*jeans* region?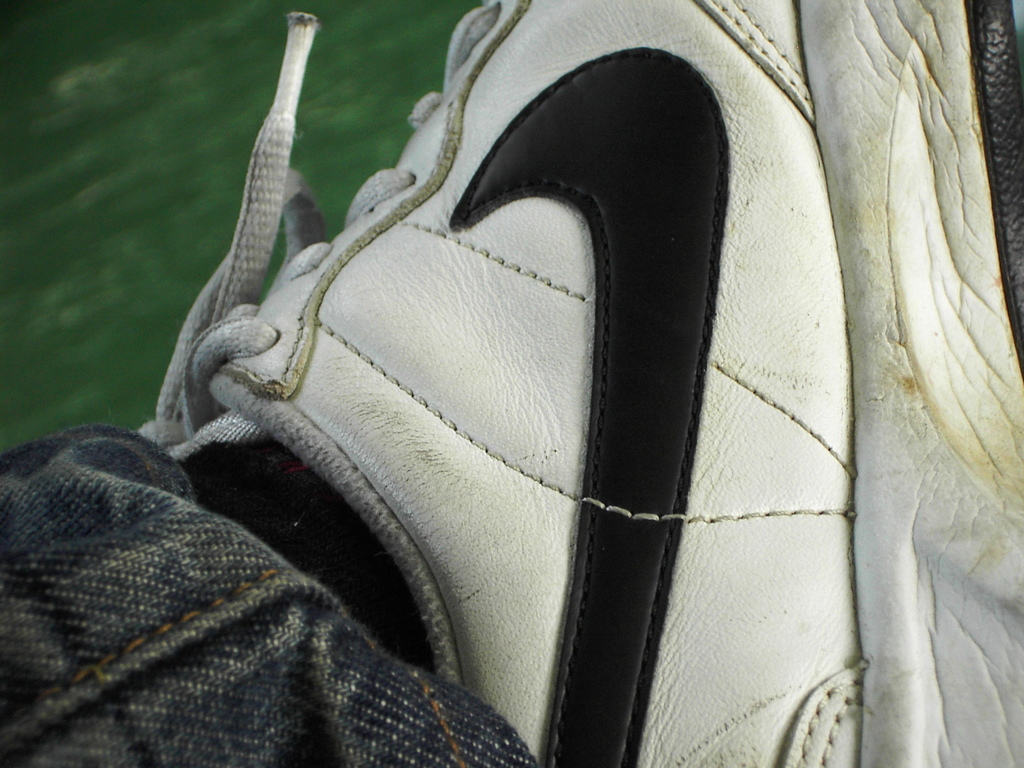
0, 435, 536, 760
